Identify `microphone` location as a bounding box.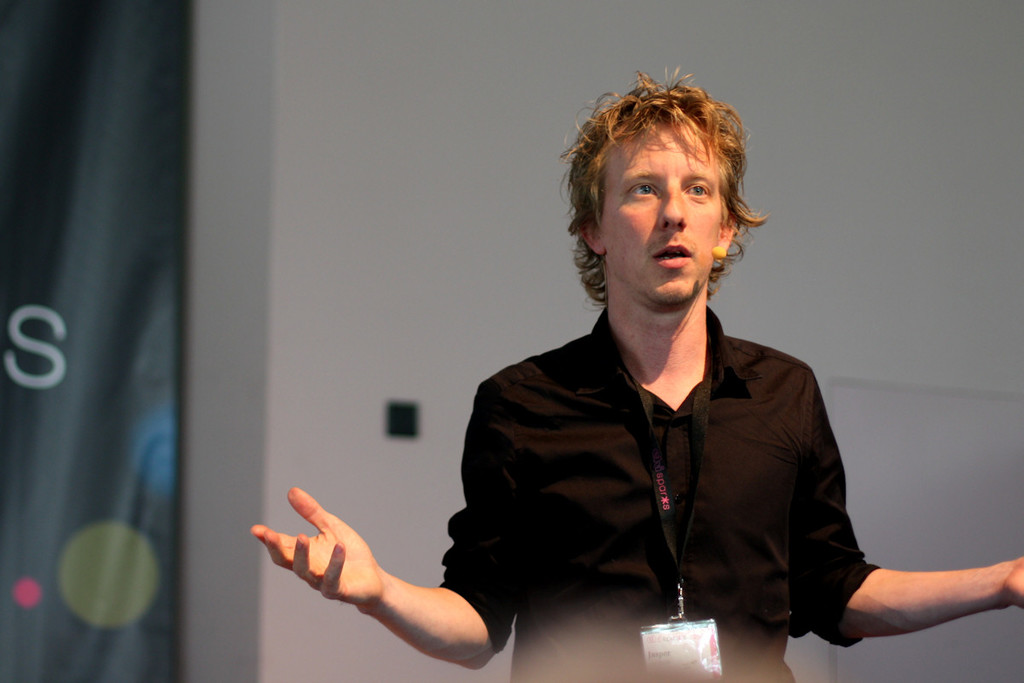
[left=708, top=247, right=725, bottom=258].
